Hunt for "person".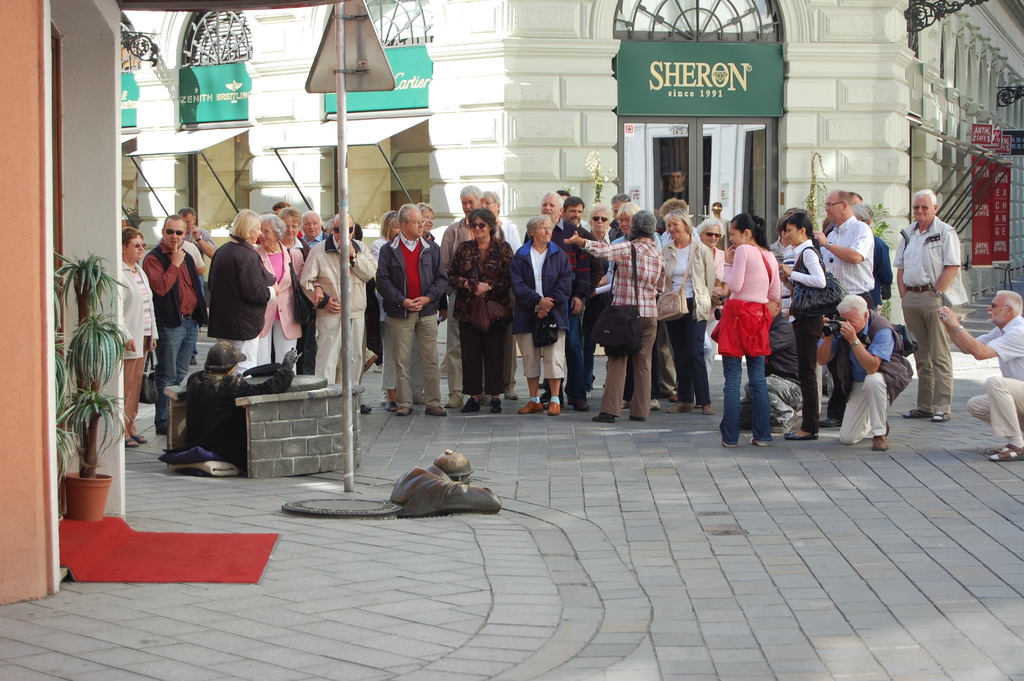
Hunted down at [707,202,786,434].
